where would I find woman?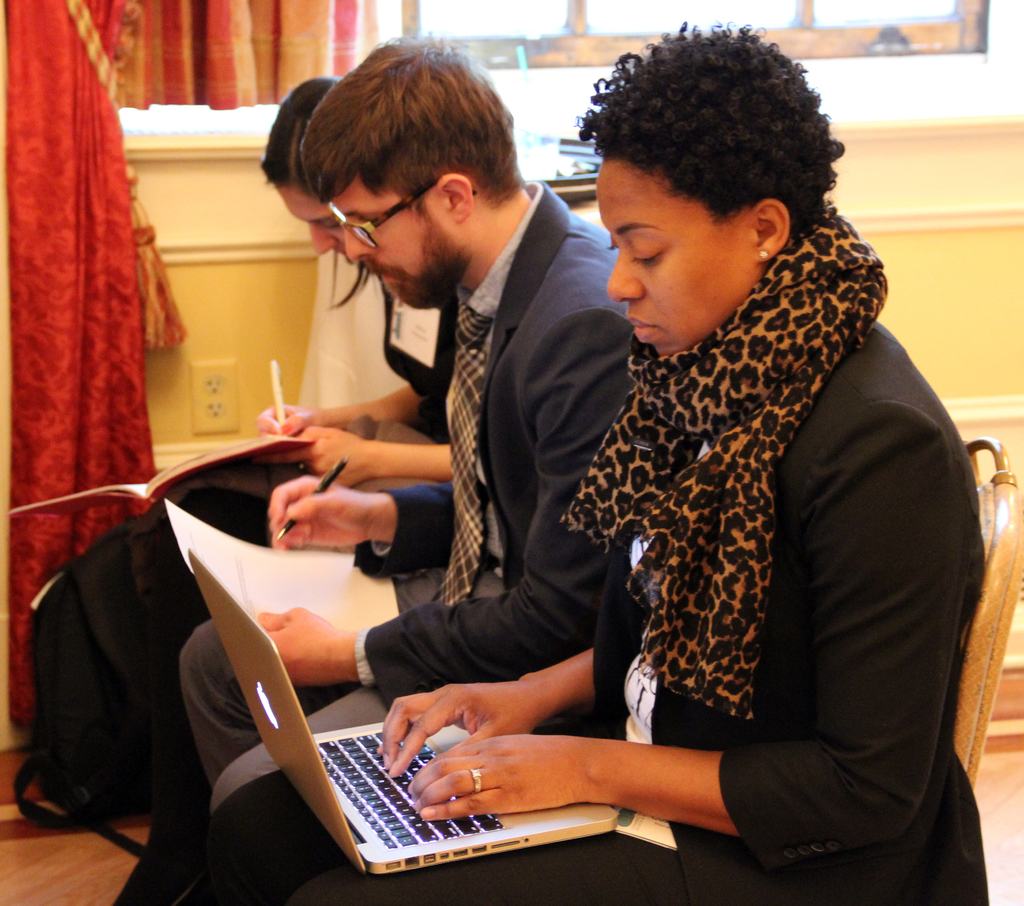
At (x1=79, y1=72, x2=437, y2=726).
